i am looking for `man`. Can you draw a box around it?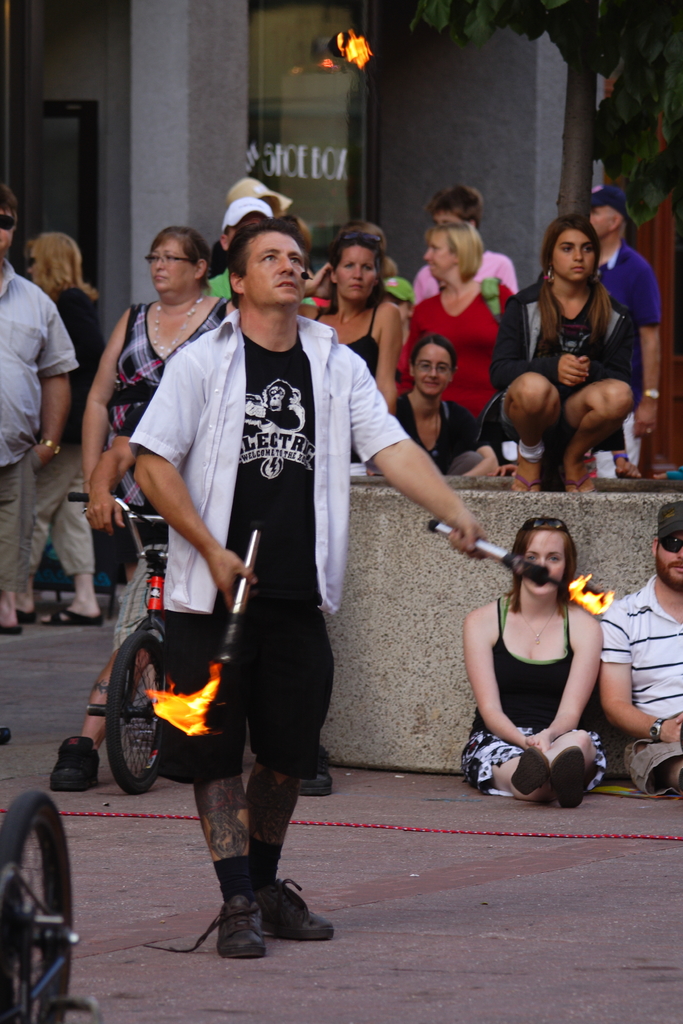
Sure, the bounding box is 201 195 276 304.
